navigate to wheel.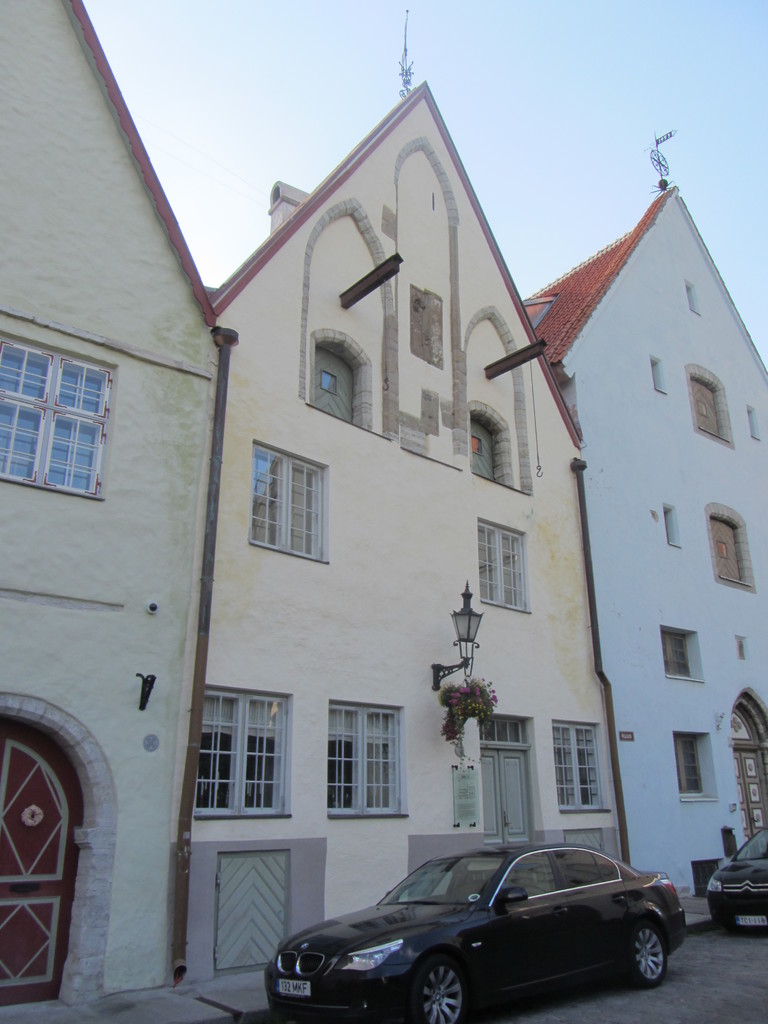
Navigation target: Rect(629, 925, 668, 988).
